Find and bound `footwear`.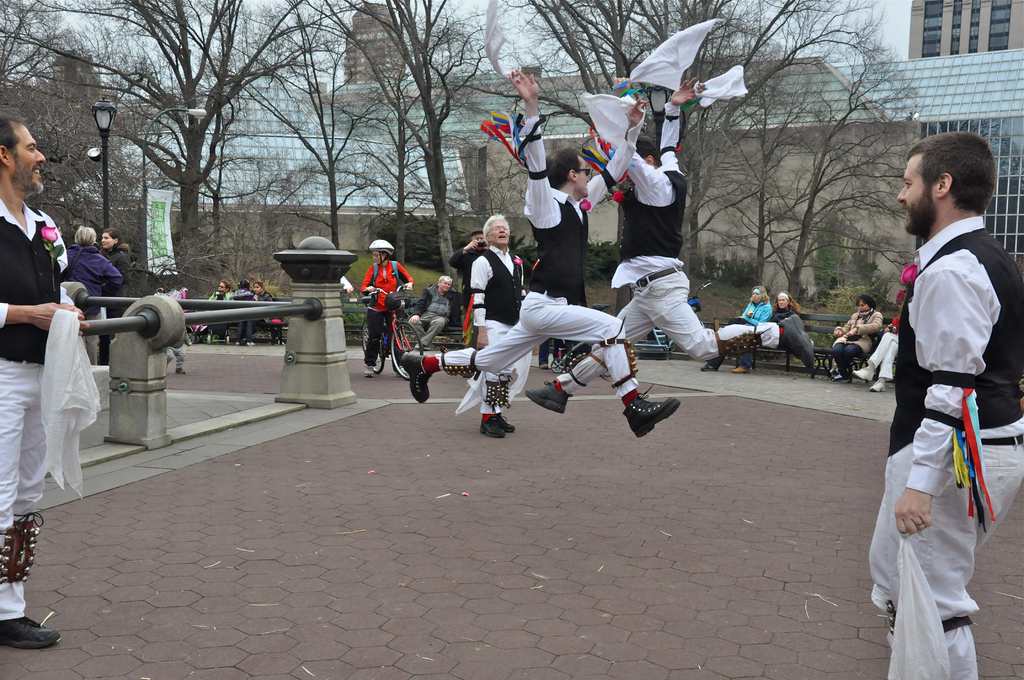
Bound: box(702, 364, 714, 371).
